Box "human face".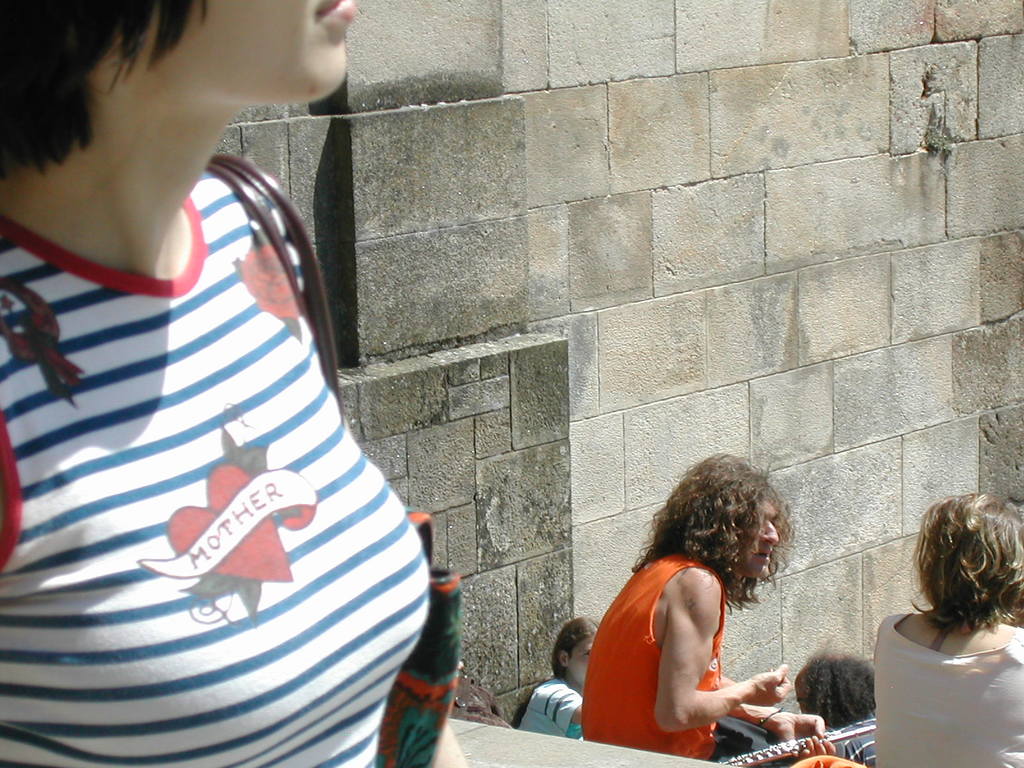
<bbox>739, 497, 780, 584</bbox>.
